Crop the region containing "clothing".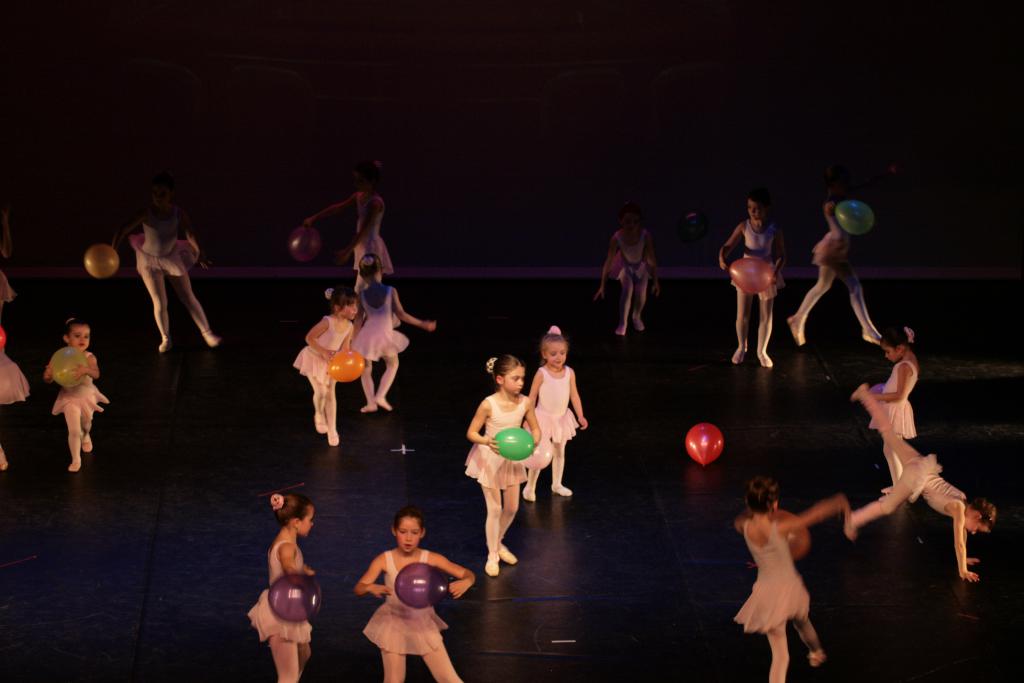
Crop region: left=726, top=223, right=788, bottom=302.
